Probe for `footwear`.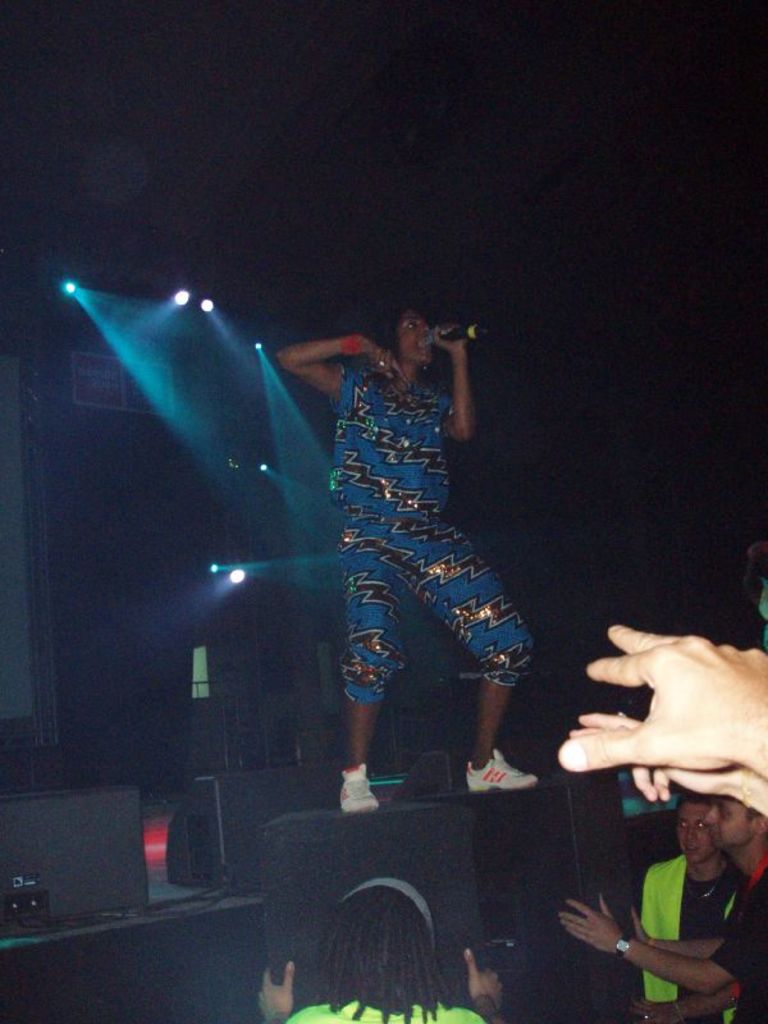
Probe result: <region>465, 741, 538, 795</region>.
